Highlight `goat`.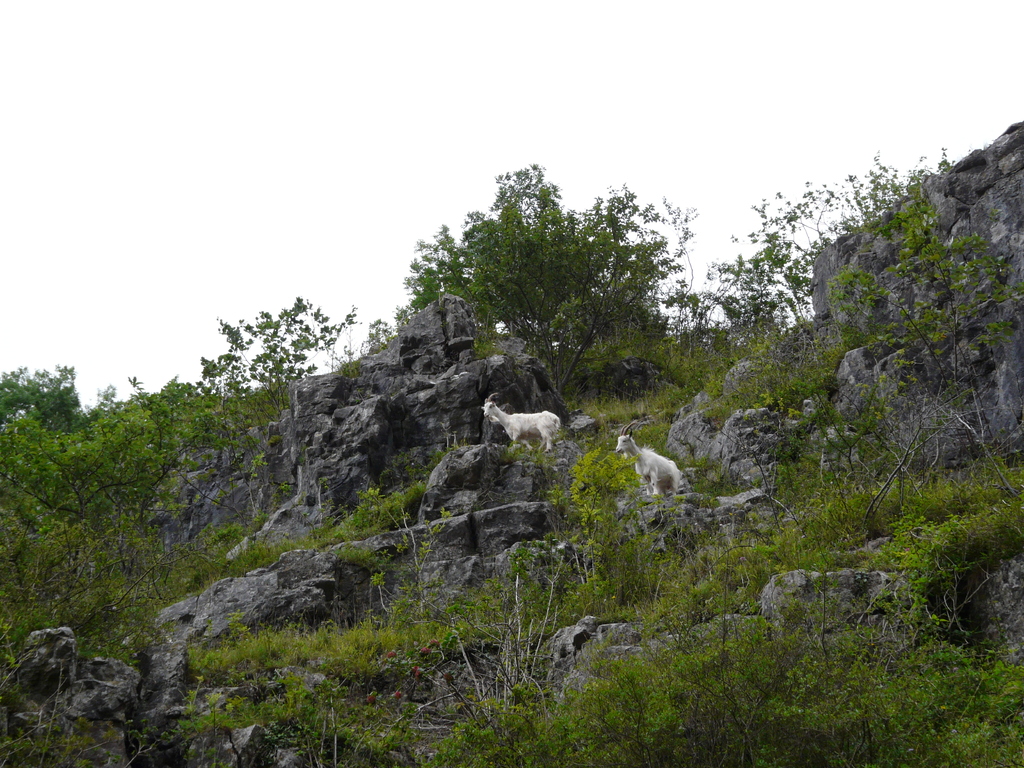
Highlighted region: left=618, top=416, right=683, bottom=498.
